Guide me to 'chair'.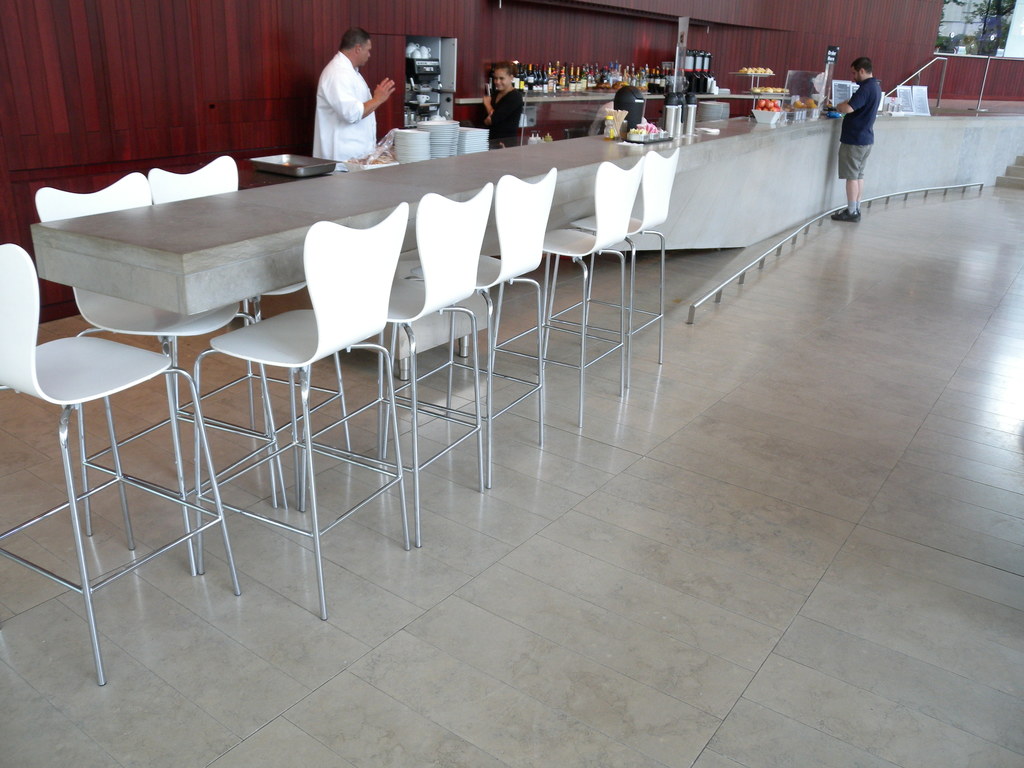
Guidance: locate(477, 149, 646, 430).
